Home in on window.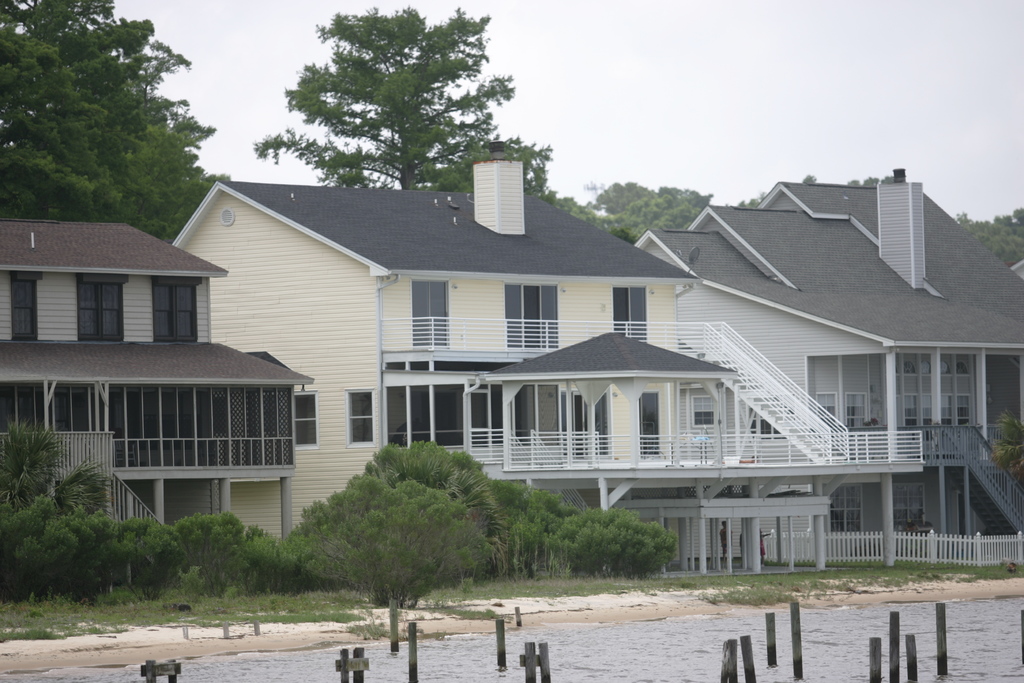
Homed in at select_region(609, 284, 647, 343).
